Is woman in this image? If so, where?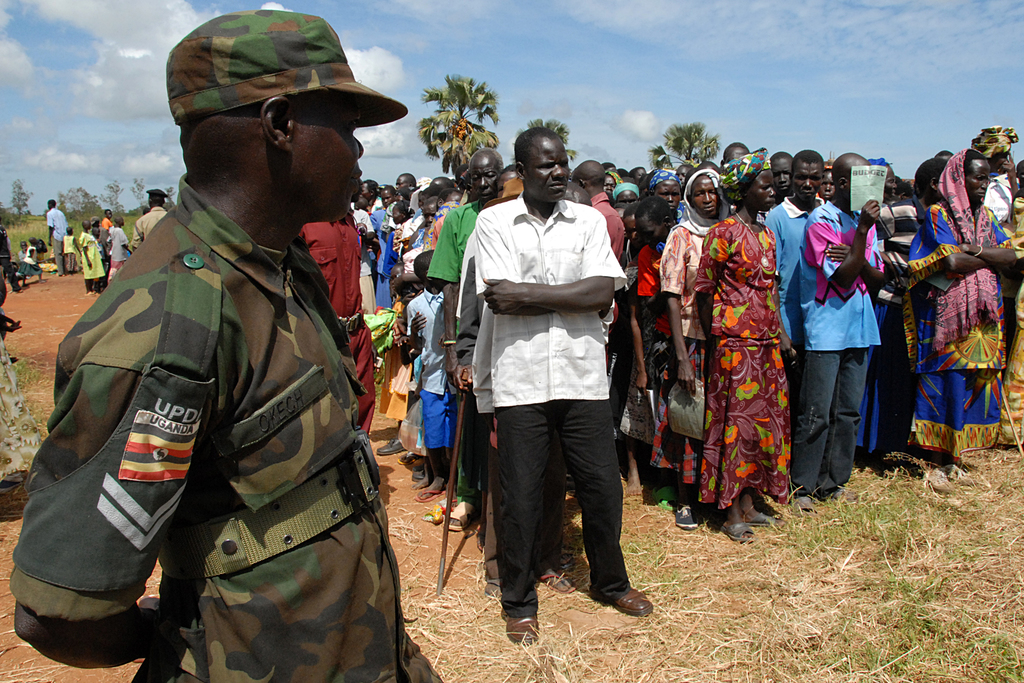
Yes, at 648, 167, 742, 534.
